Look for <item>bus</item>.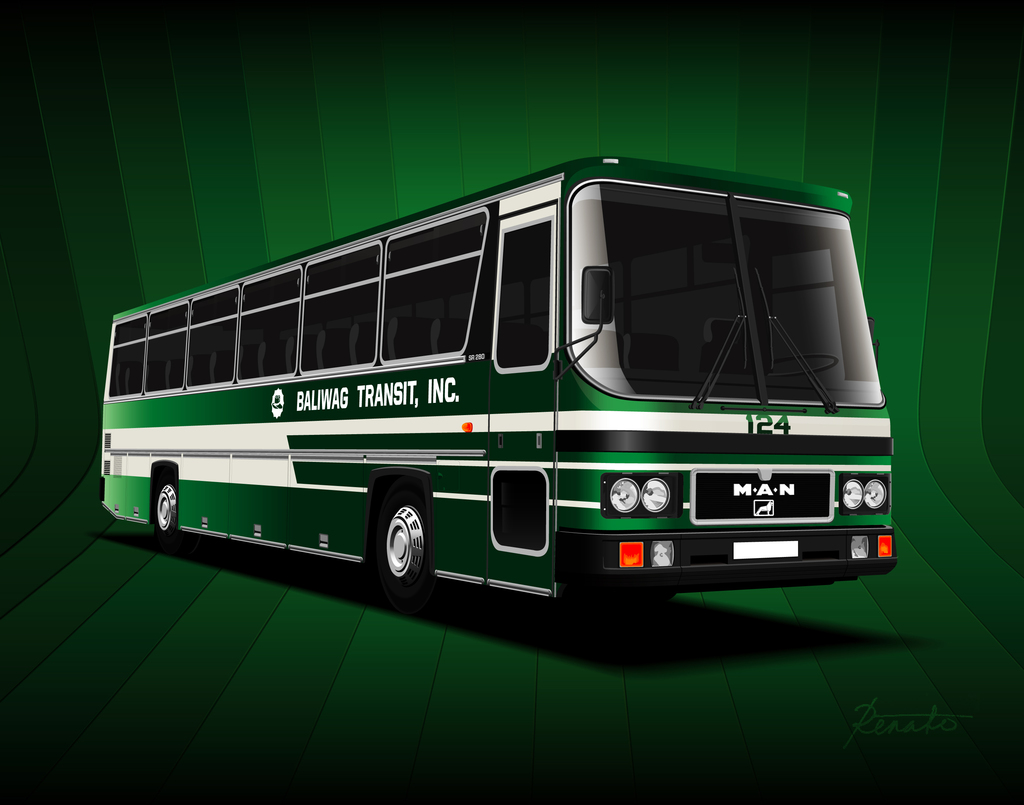
Found: 101 155 897 610.
